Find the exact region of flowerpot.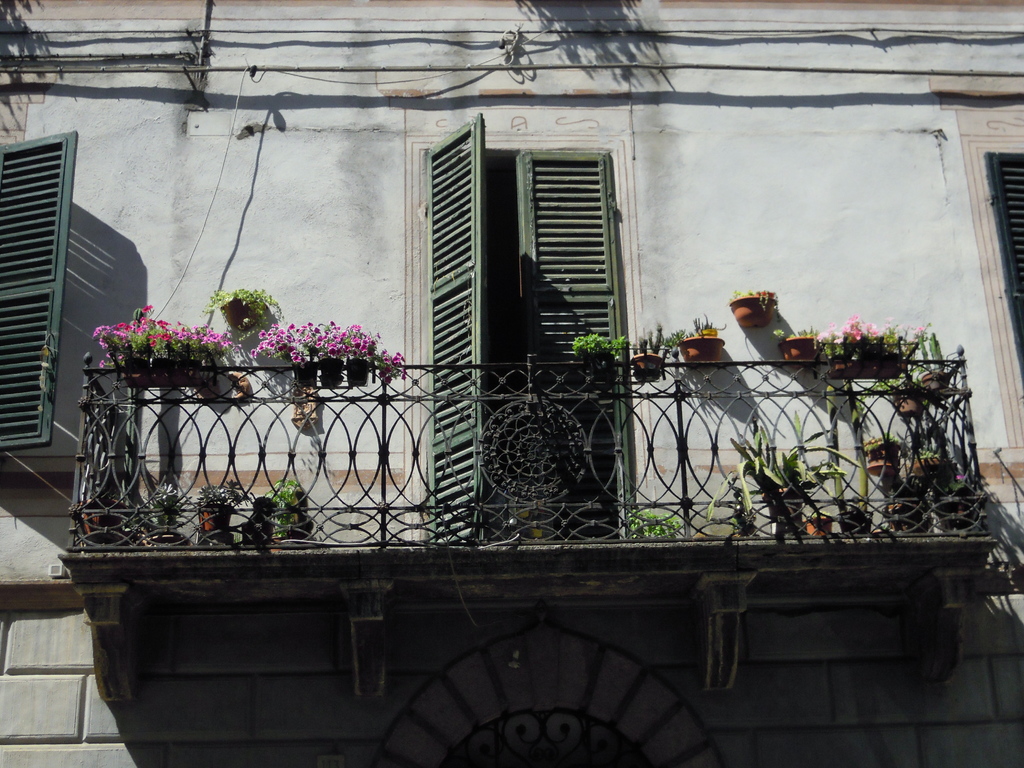
Exact region: box(680, 336, 727, 373).
